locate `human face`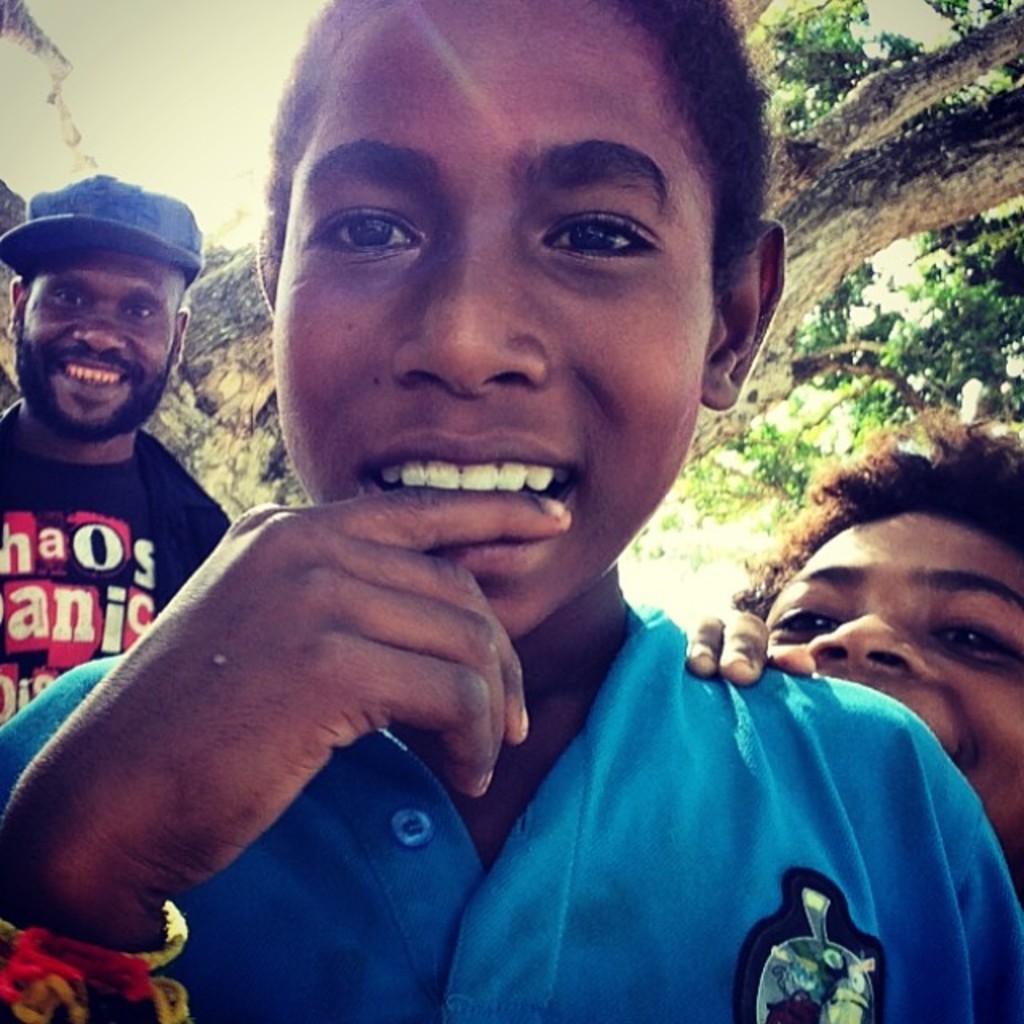
detection(21, 250, 173, 438)
